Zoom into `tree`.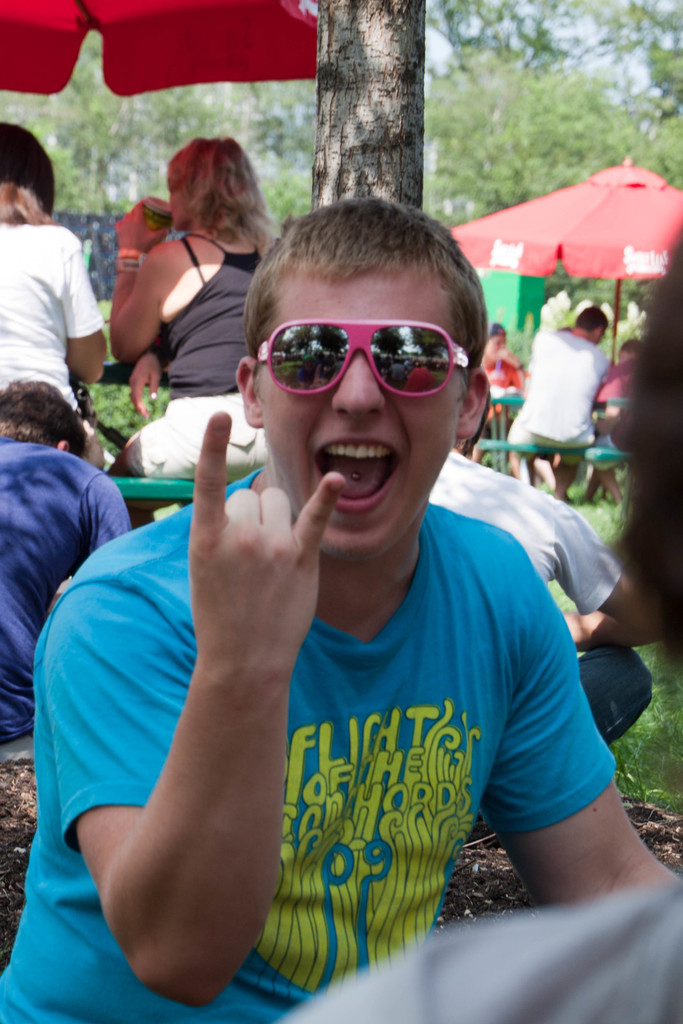
Zoom target: locate(310, 0, 429, 216).
